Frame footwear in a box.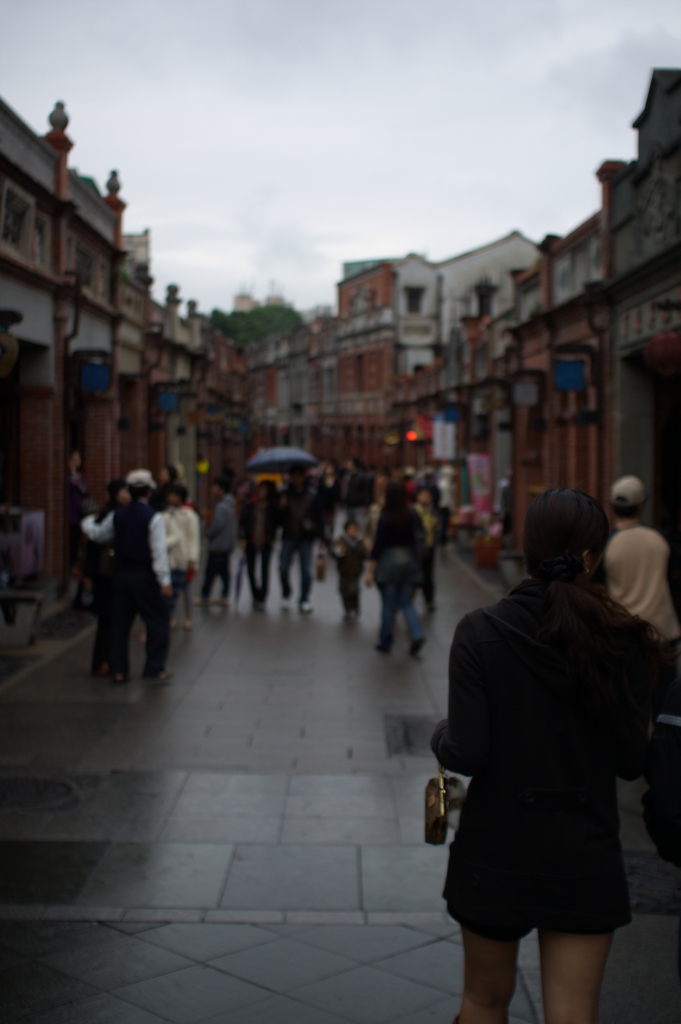
409:634:424:655.
